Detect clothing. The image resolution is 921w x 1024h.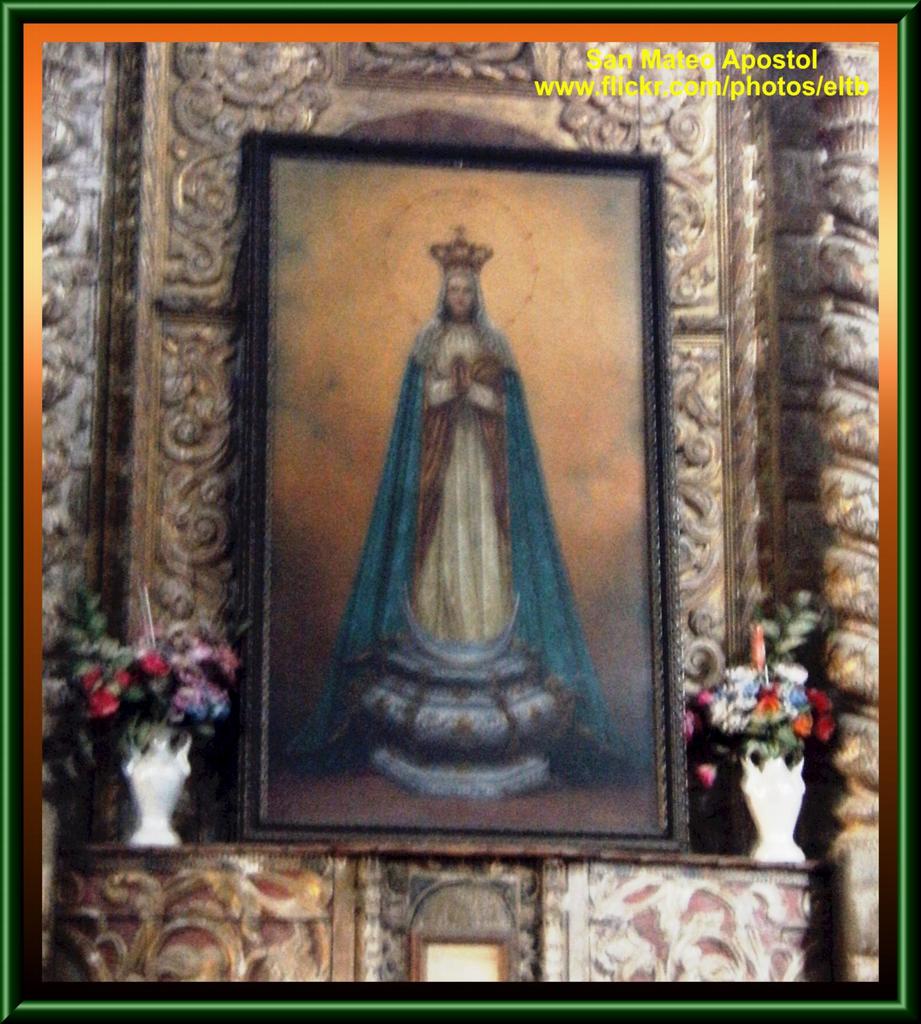
(x1=298, y1=266, x2=611, y2=765).
